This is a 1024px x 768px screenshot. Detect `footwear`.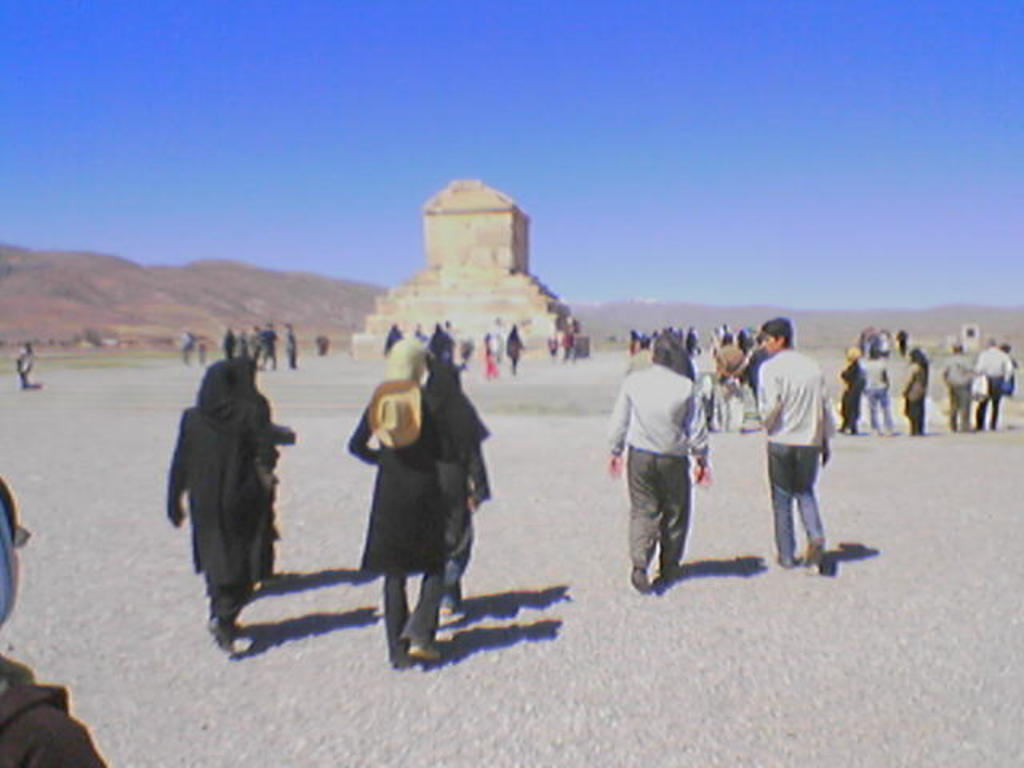
region(627, 566, 651, 595).
